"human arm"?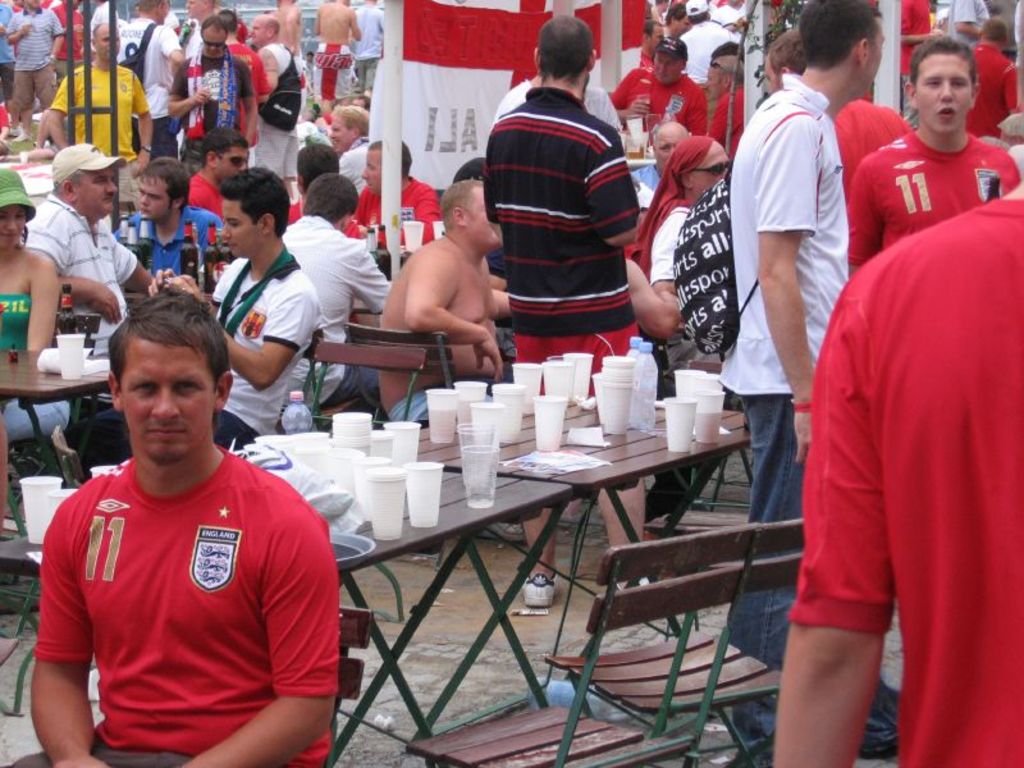
{"x1": 582, "y1": 119, "x2": 635, "y2": 247}
